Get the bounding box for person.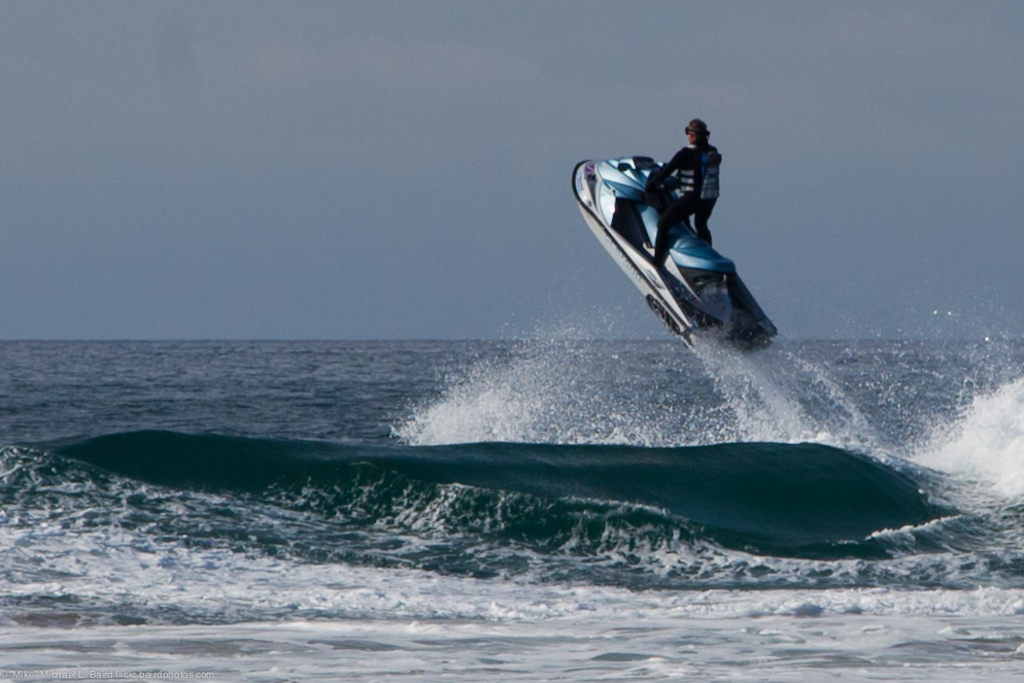
BBox(660, 116, 722, 219).
